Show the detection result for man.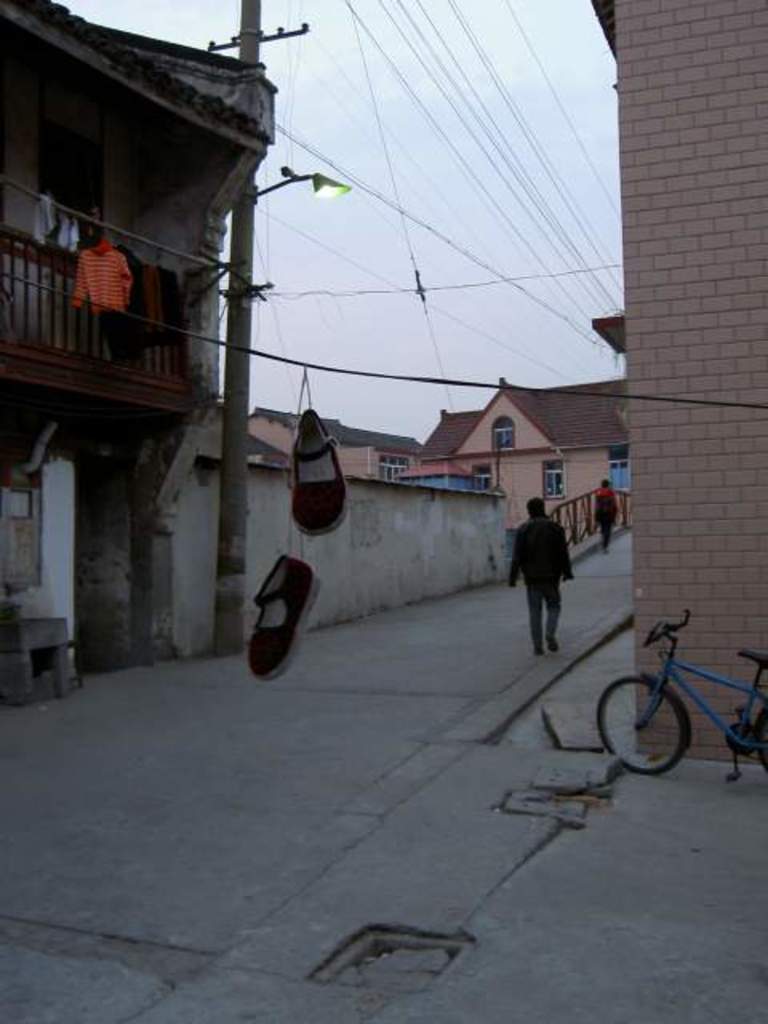
(520, 506, 597, 645).
